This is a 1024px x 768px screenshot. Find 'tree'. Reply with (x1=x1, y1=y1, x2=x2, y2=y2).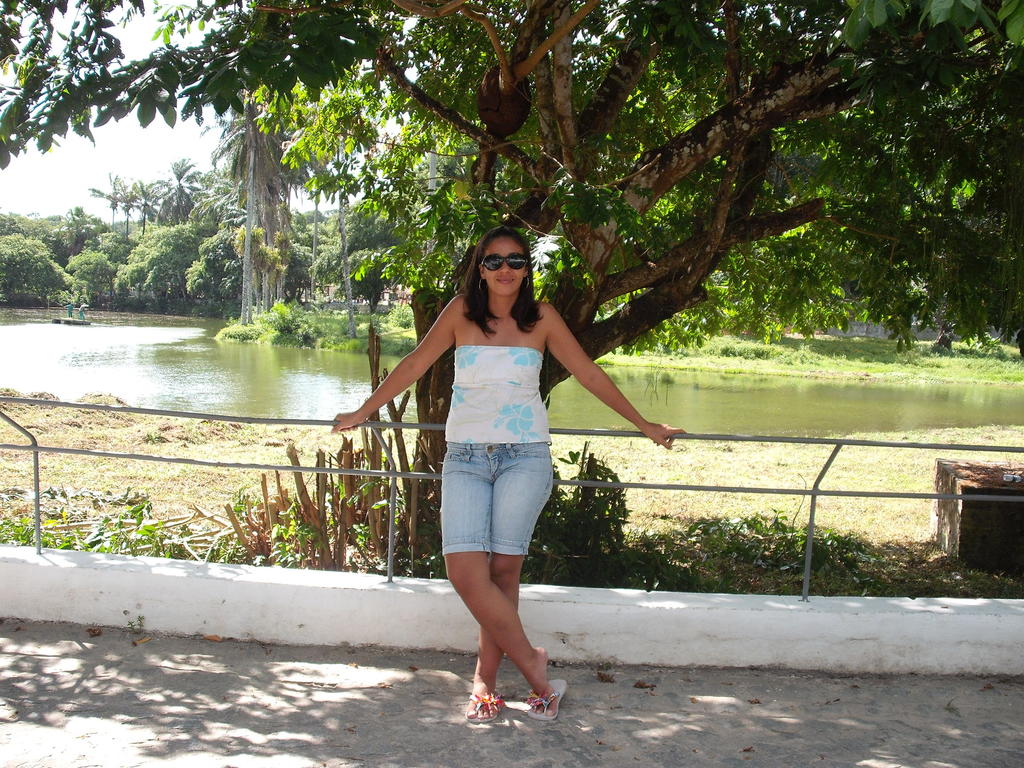
(x1=1, y1=0, x2=1023, y2=630).
